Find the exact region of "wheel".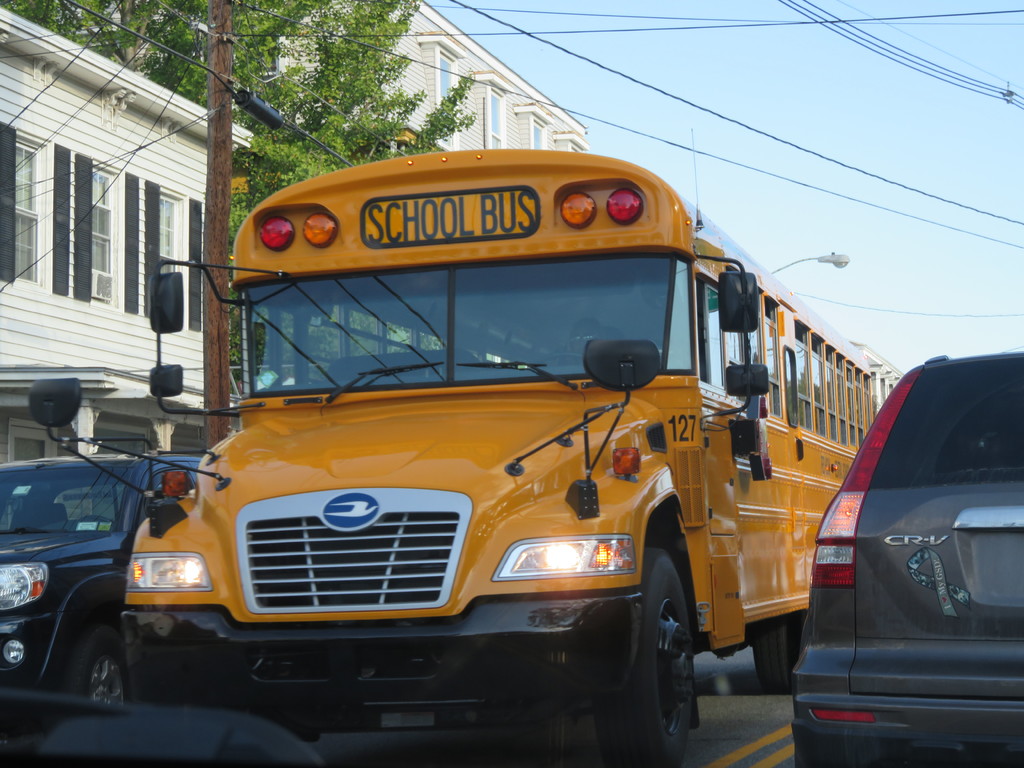
Exact region: Rect(72, 623, 143, 716).
